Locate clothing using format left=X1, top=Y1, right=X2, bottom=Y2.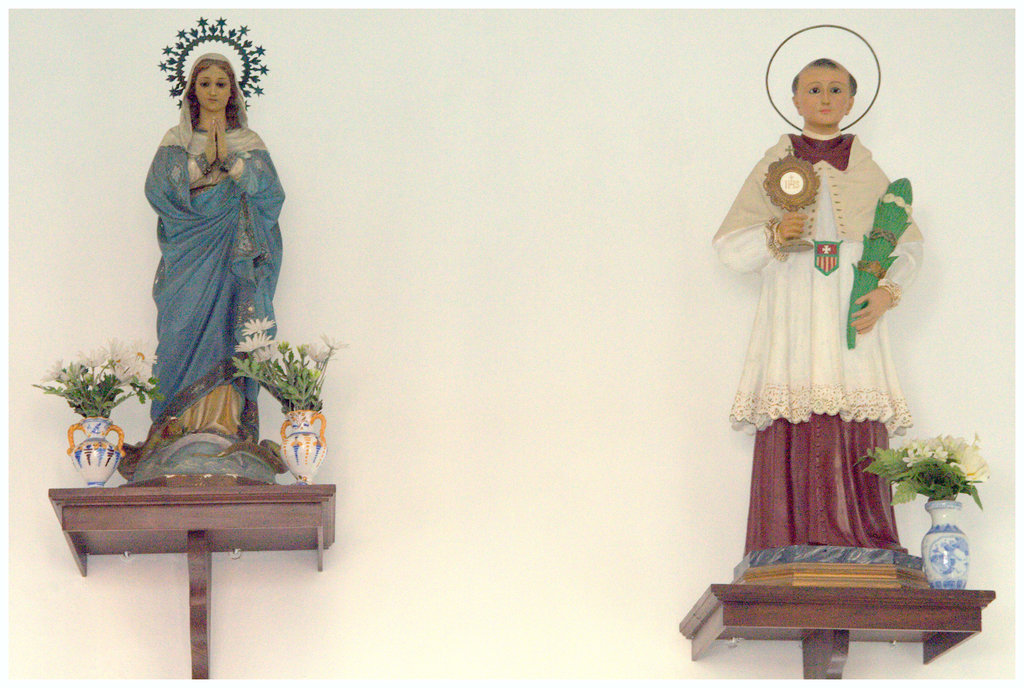
left=138, top=50, right=285, bottom=453.
